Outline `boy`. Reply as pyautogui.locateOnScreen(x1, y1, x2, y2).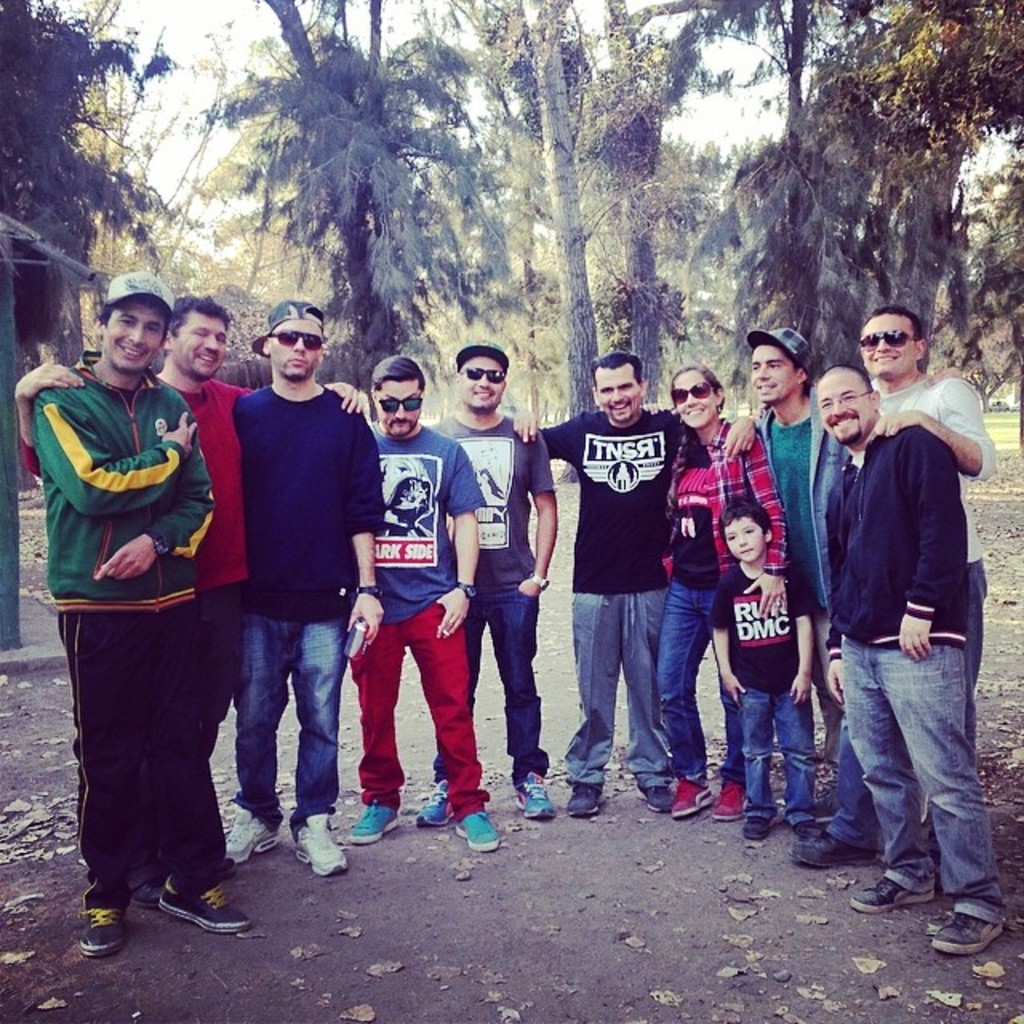
pyautogui.locateOnScreen(707, 494, 824, 838).
